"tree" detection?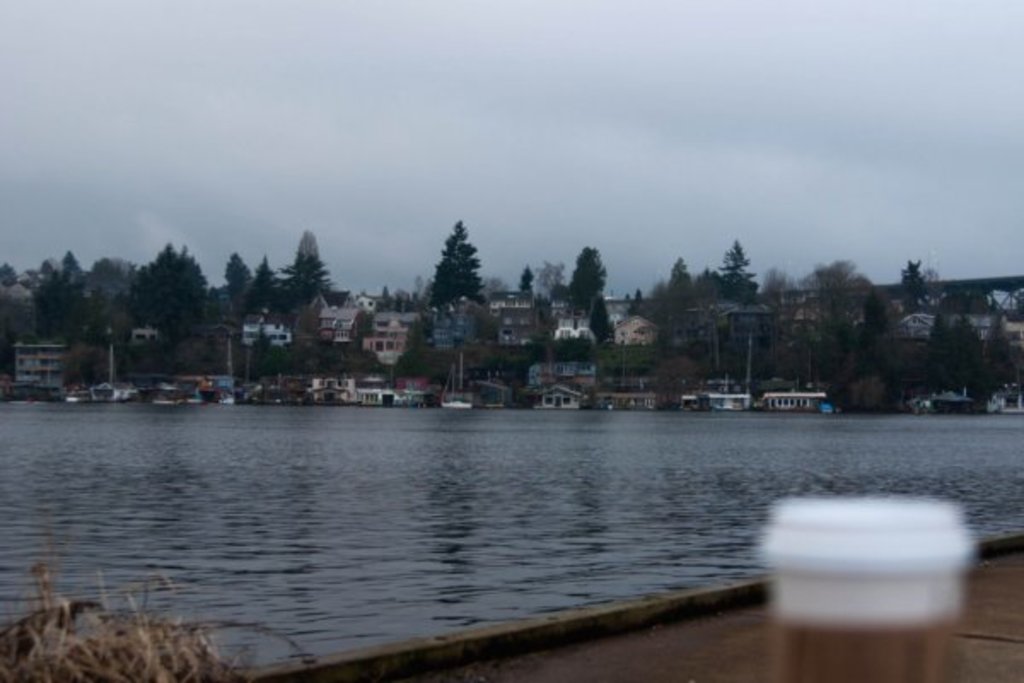
select_region(224, 242, 270, 330)
